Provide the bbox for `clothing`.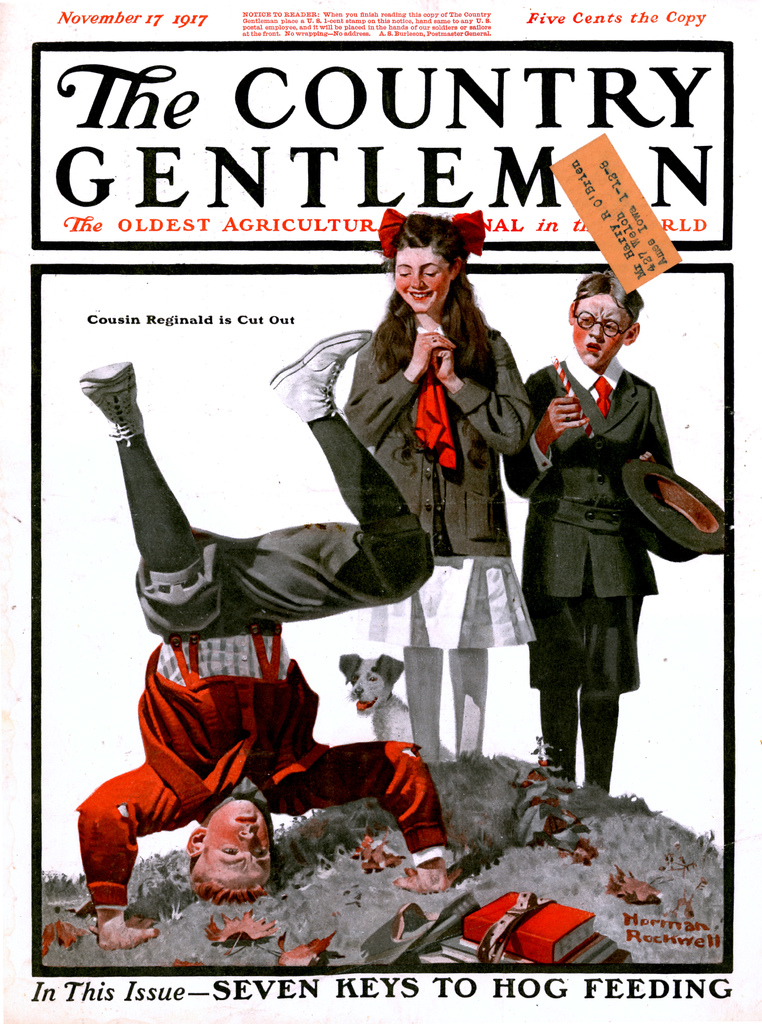
l=74, t=518, r=456, b=910.
